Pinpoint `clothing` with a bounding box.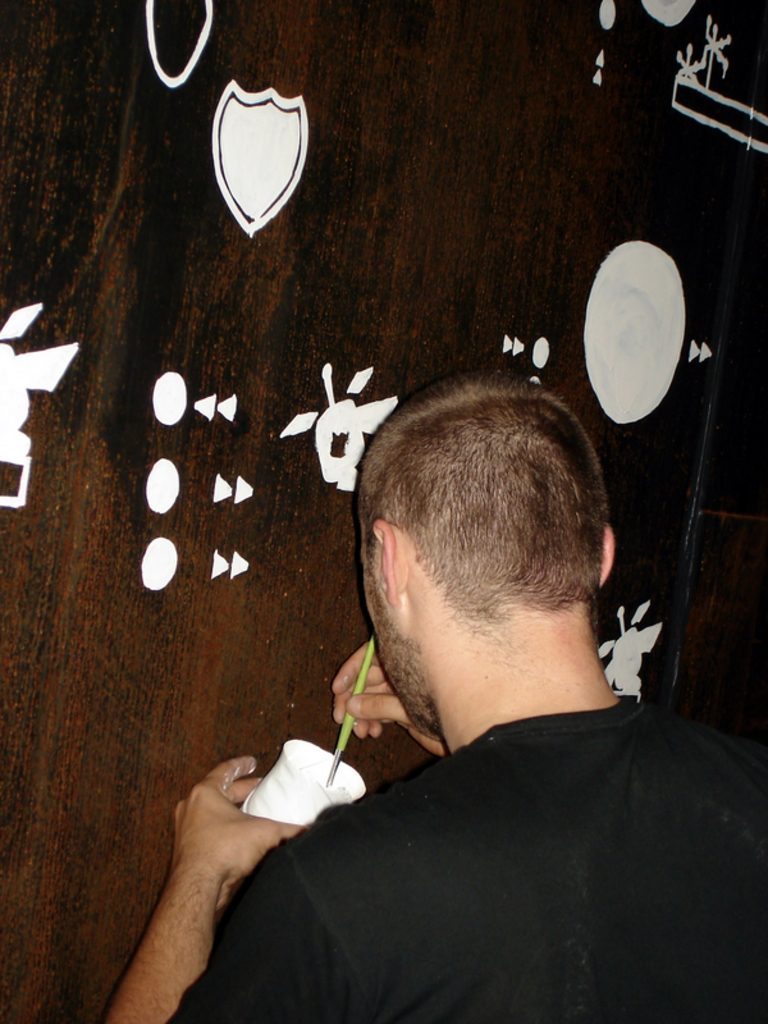
locate(191, 613, 748, 1016).
